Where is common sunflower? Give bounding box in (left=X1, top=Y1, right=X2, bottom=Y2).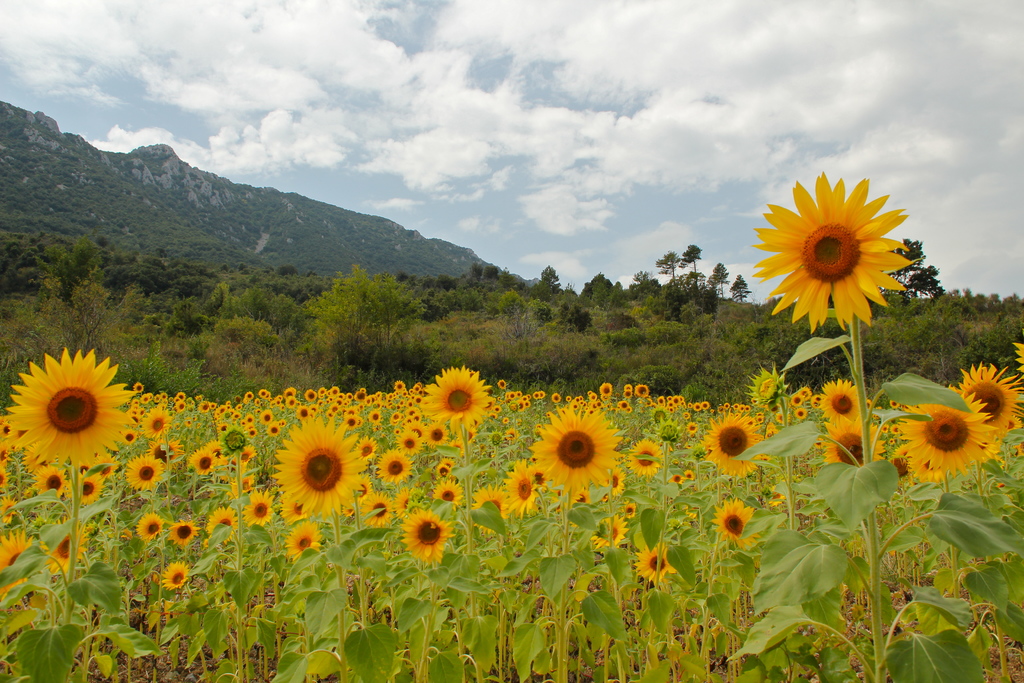
(left=424, top=366, right=492, bottom=431).
